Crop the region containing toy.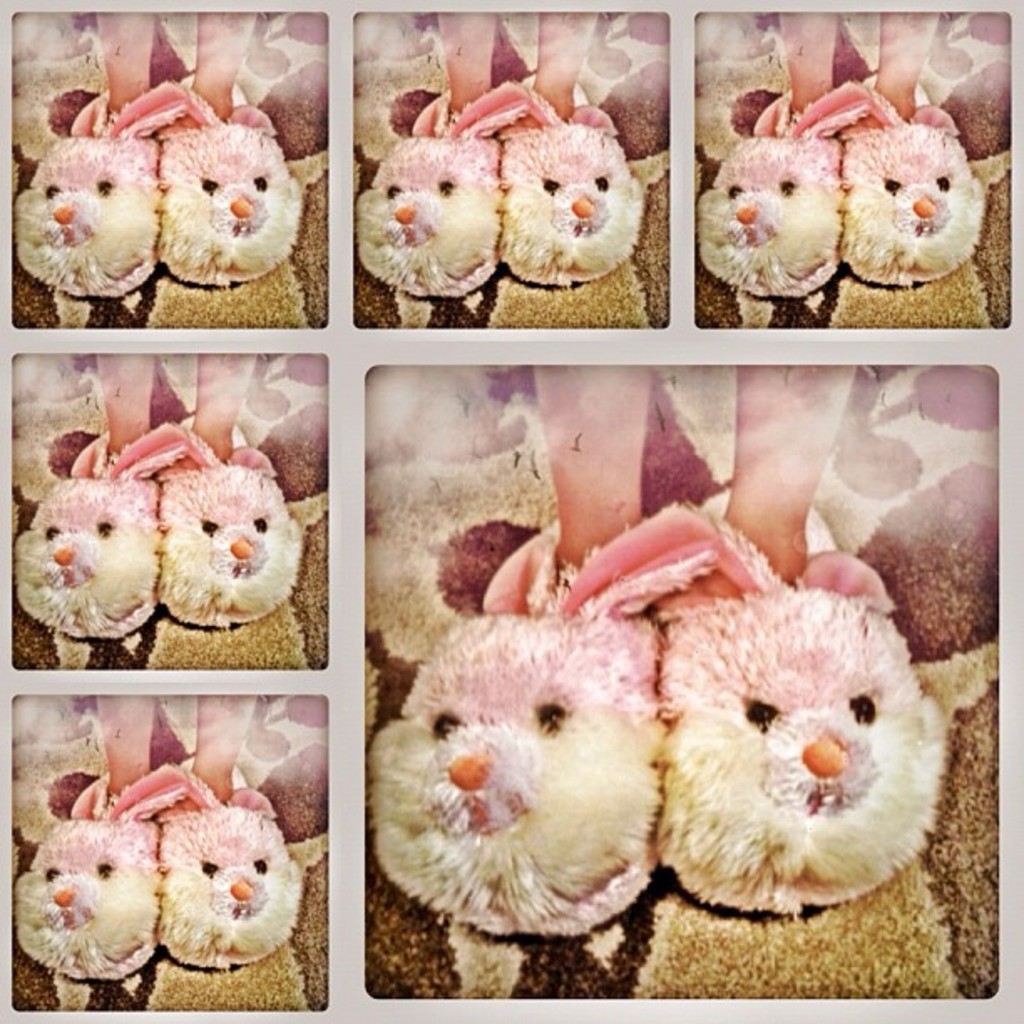
Crop region: l=703, t=79, r=842, b=325.
